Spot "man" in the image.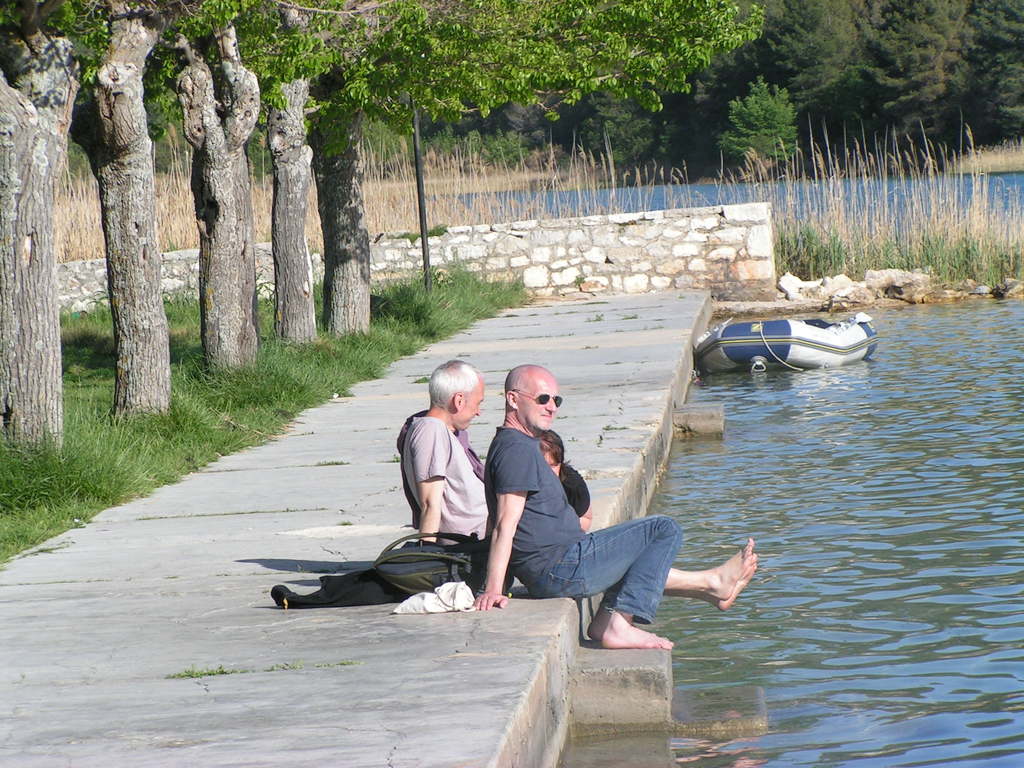
"man" found at [left=392, top=356, right=760, bottom=616].
